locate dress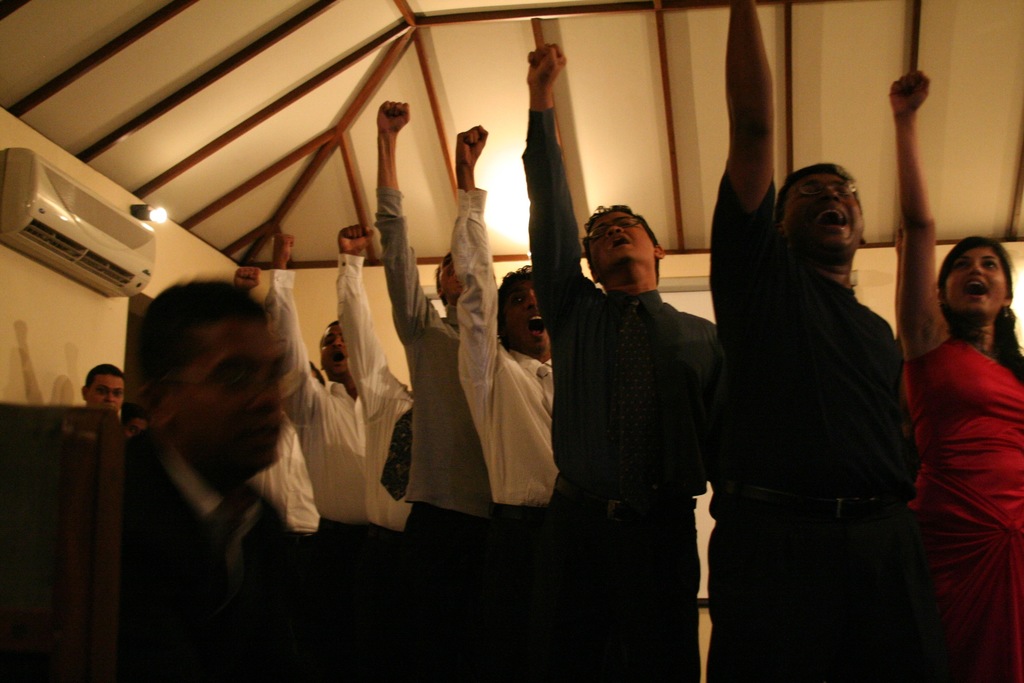
pyautogui.locateOnScreen(904, 338, 1023, 679)
